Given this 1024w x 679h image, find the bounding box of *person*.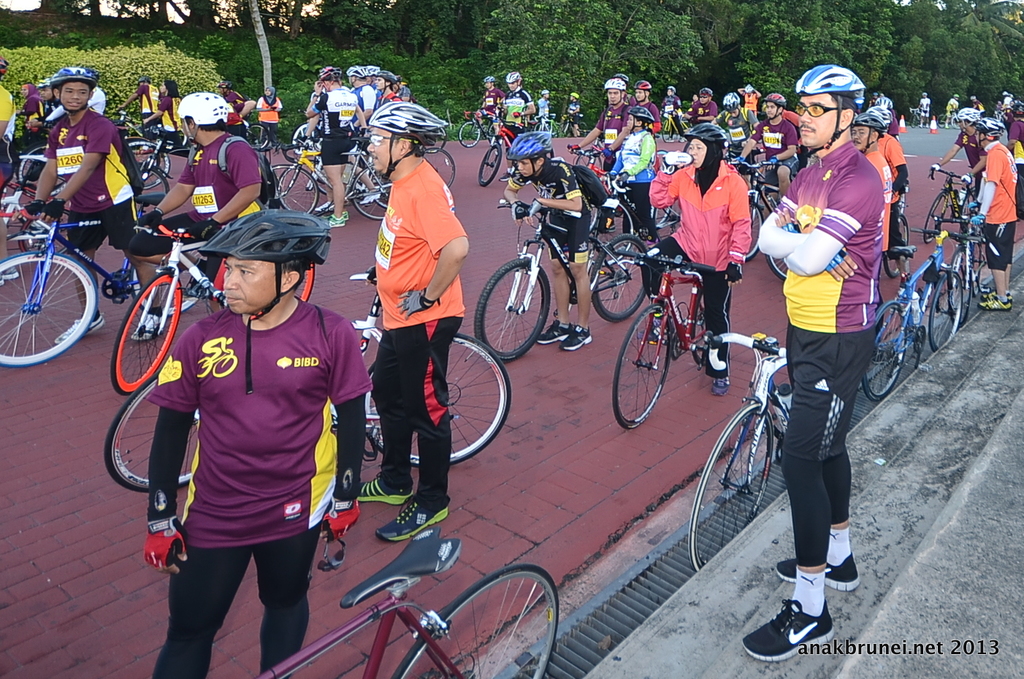
BBox(0, 51, 19, 291).
